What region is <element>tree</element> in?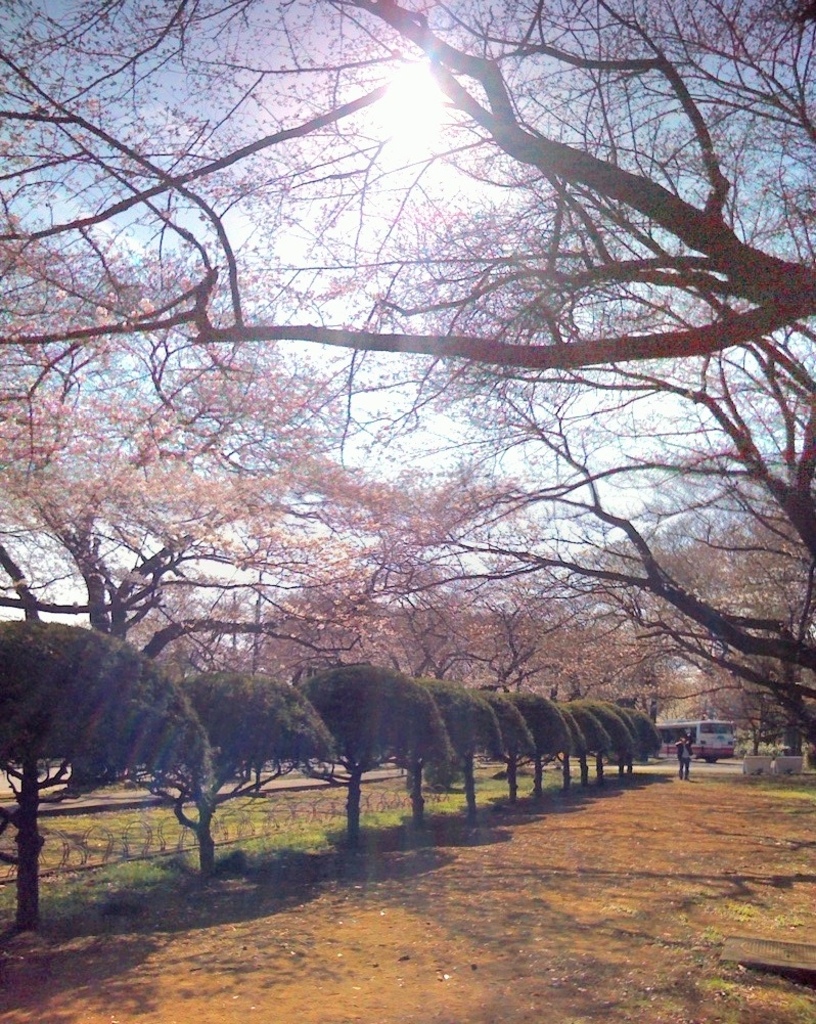
bbox=[0, 0, 815, 766].
